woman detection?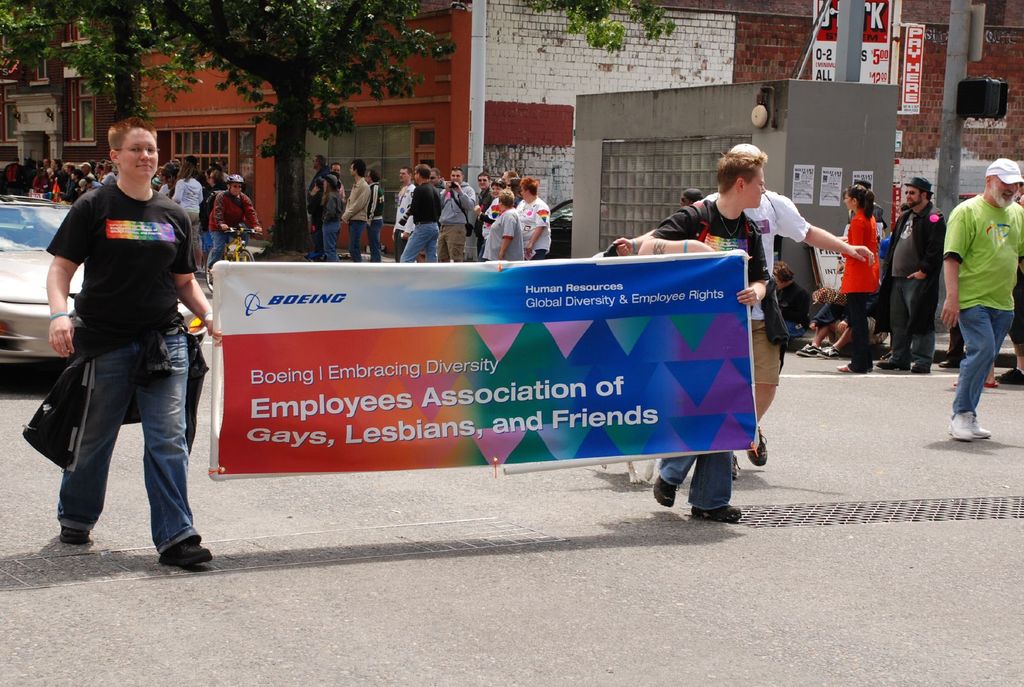
481 189 525 261
